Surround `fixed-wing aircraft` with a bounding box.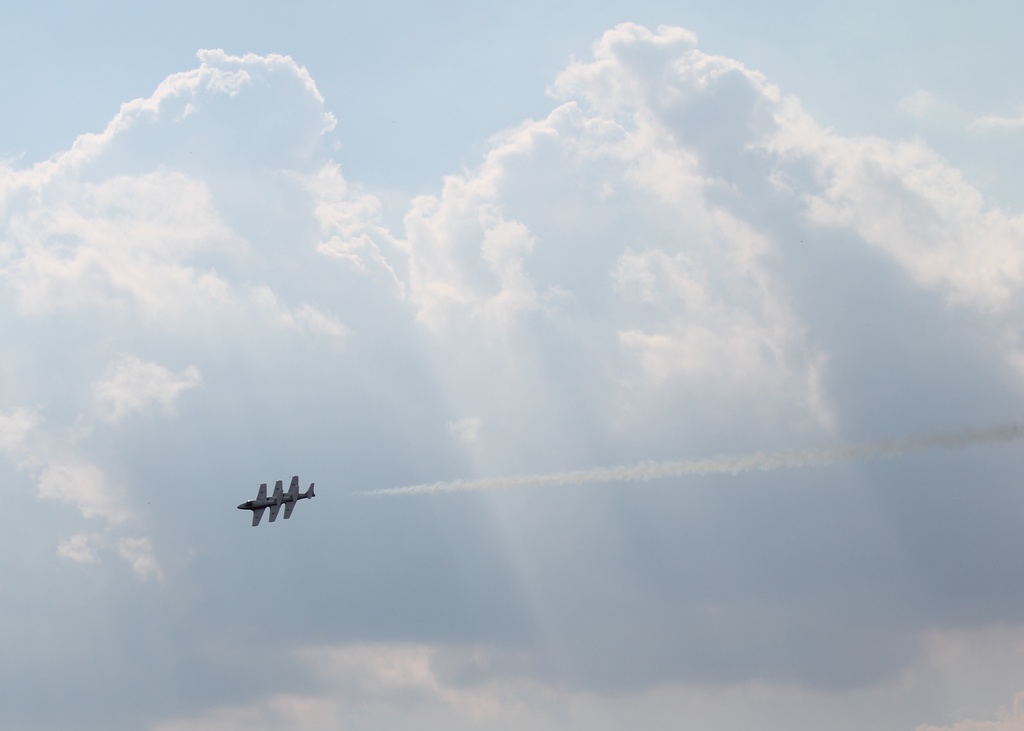
239/482/275/520.
